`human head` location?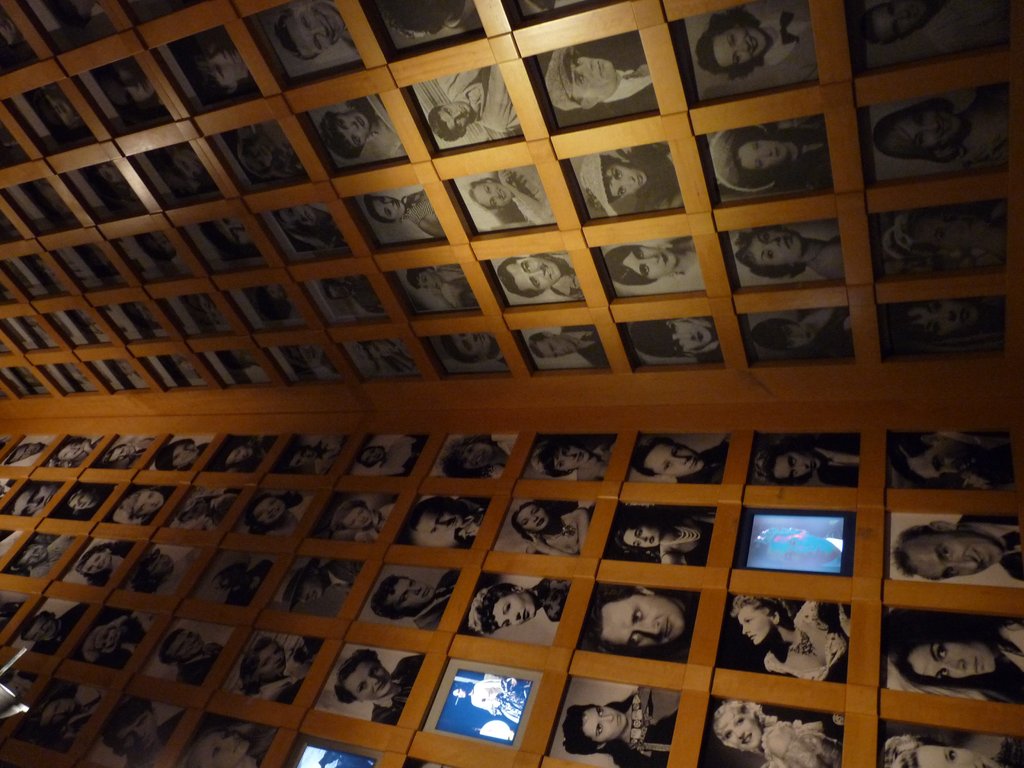
733 594 791 646
